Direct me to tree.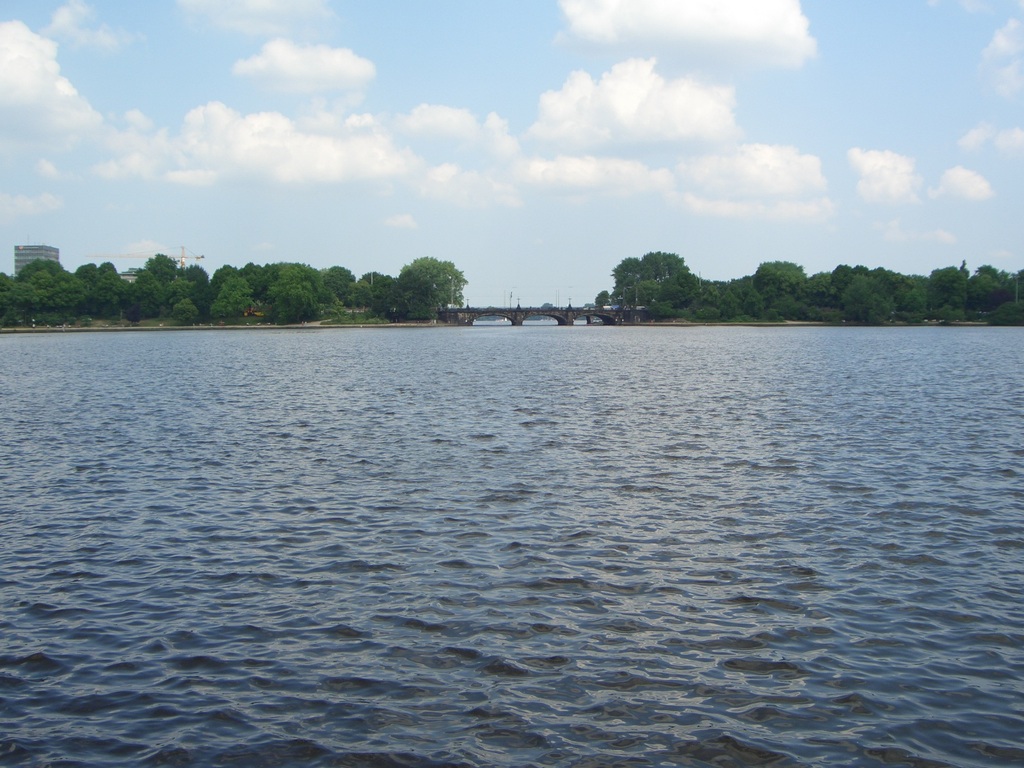
Direction: crop(19, 282, 42, 319).
